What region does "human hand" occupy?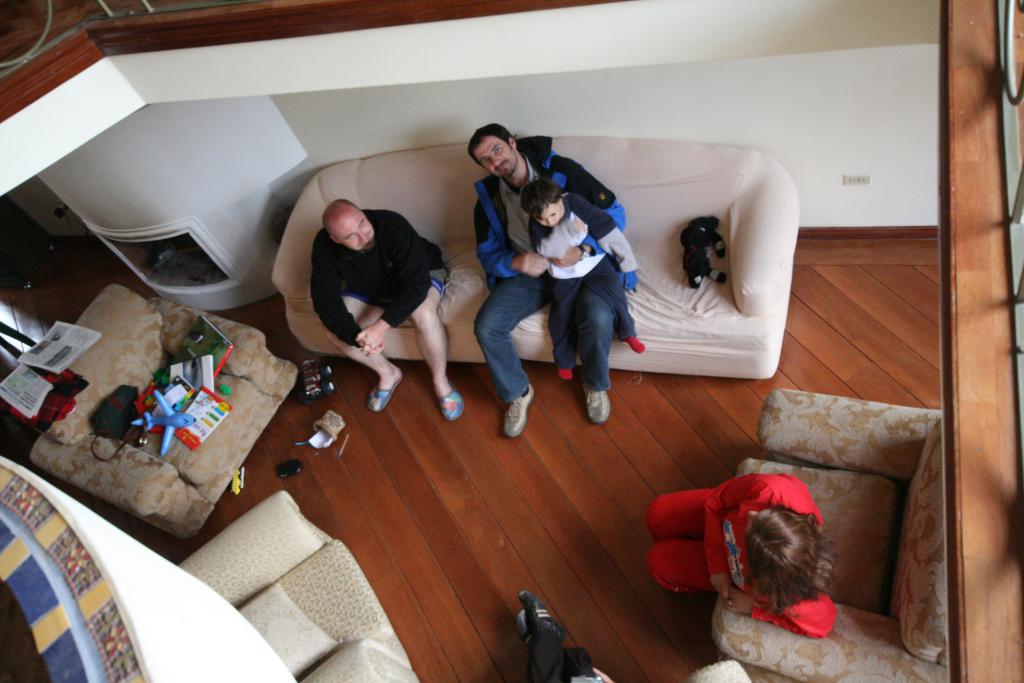
bbox(510, 250, 547, 281).
